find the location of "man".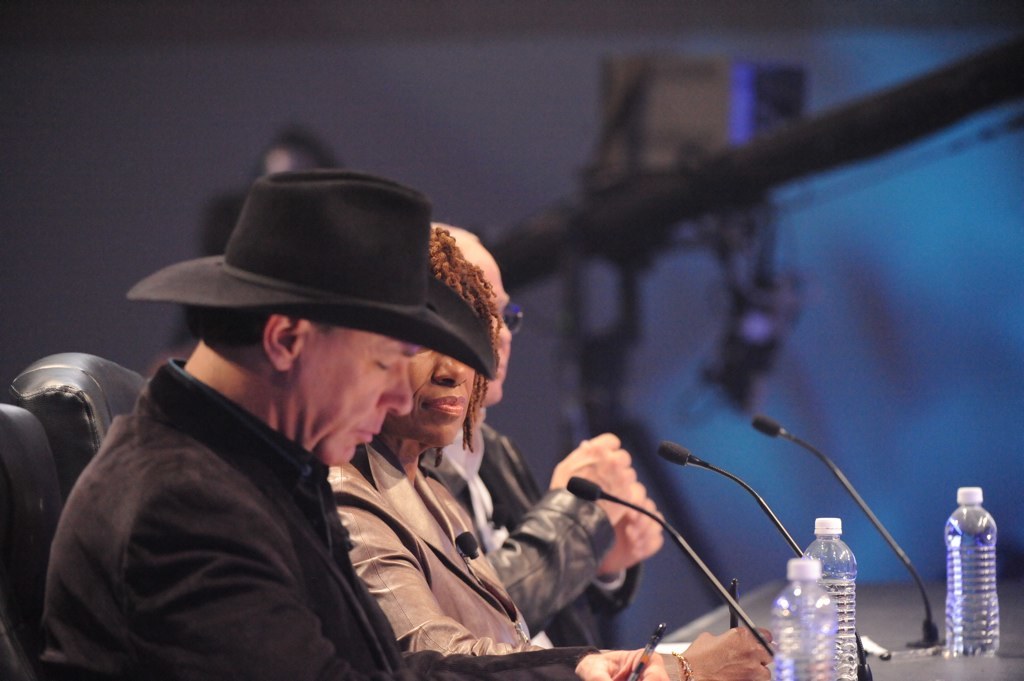
Location: [35,178,614,680].
